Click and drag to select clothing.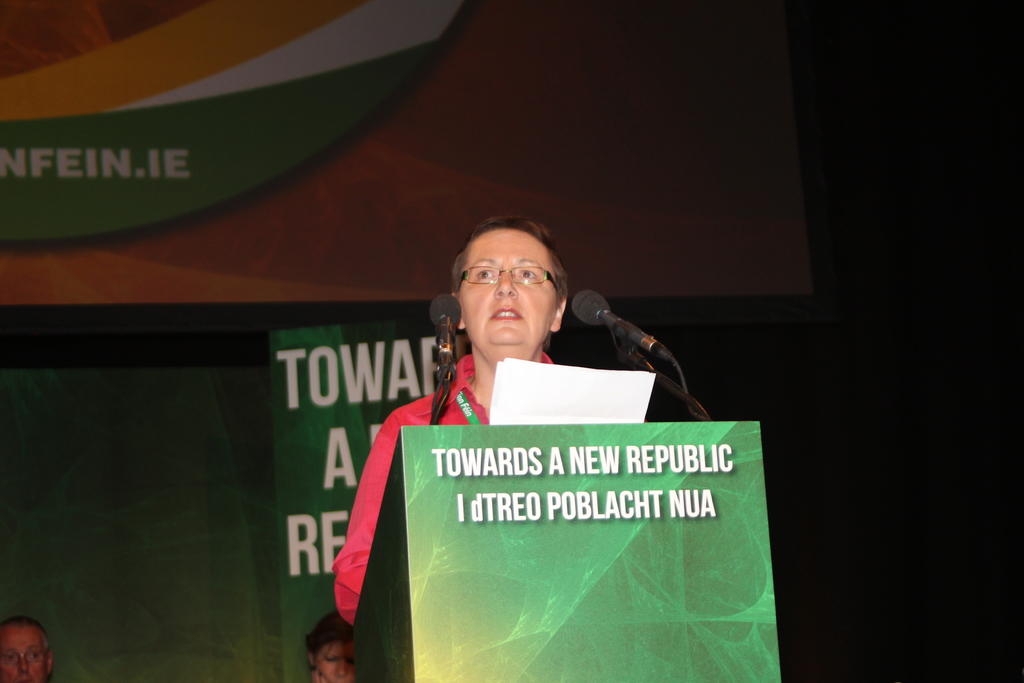
Selection: [330,351,553,623].
